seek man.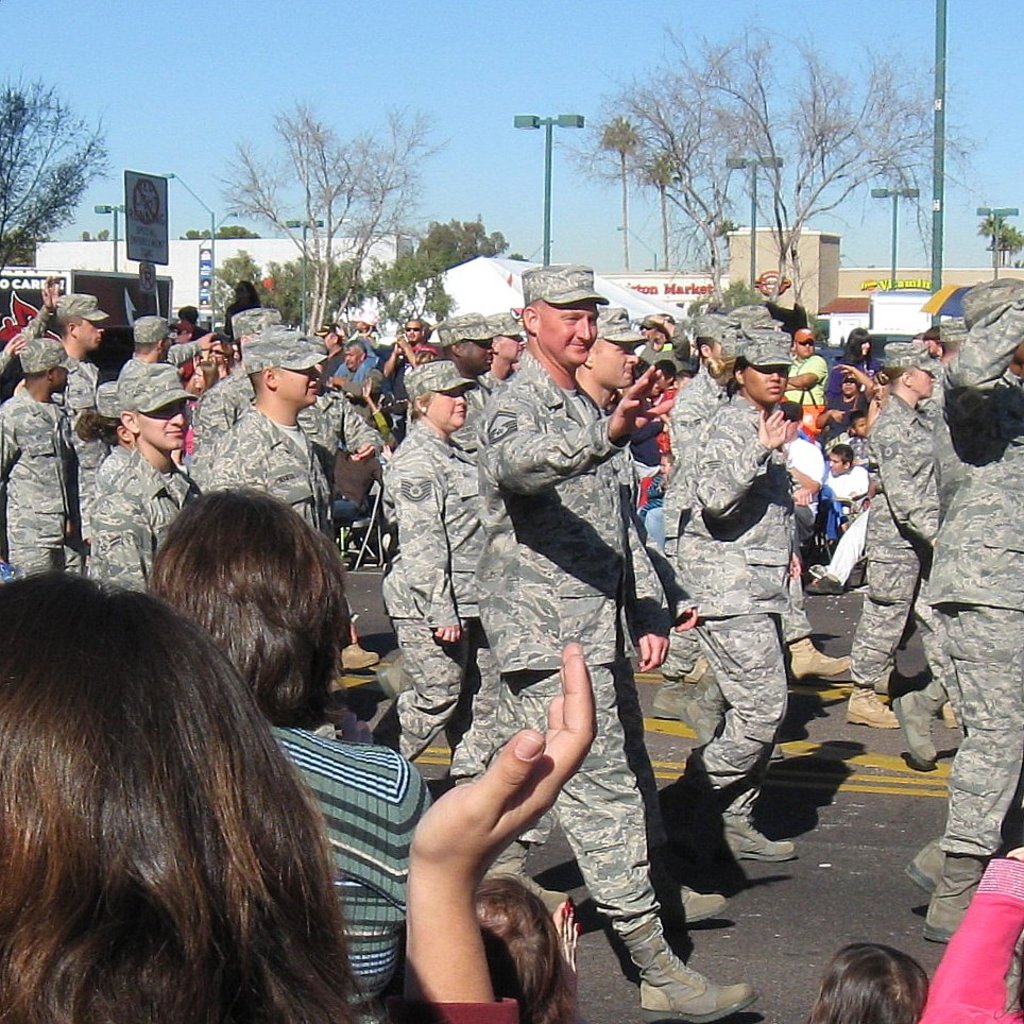
[467, 252, 775, 1023].
